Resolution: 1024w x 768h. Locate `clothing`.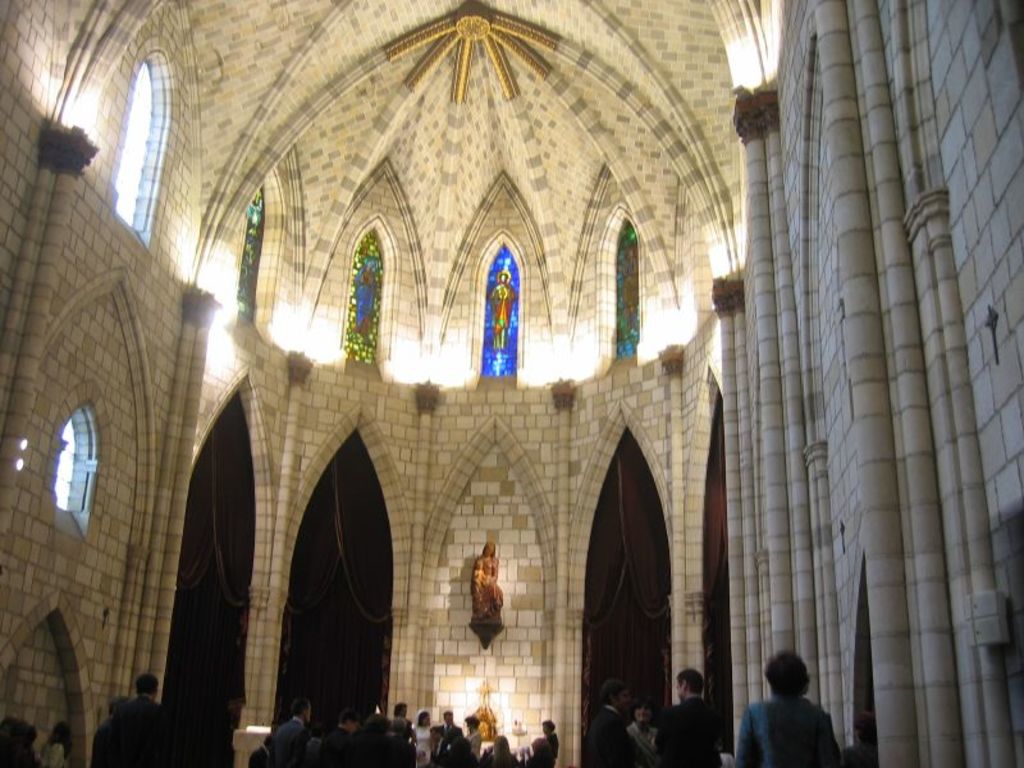
628, 722, 658, 765.
